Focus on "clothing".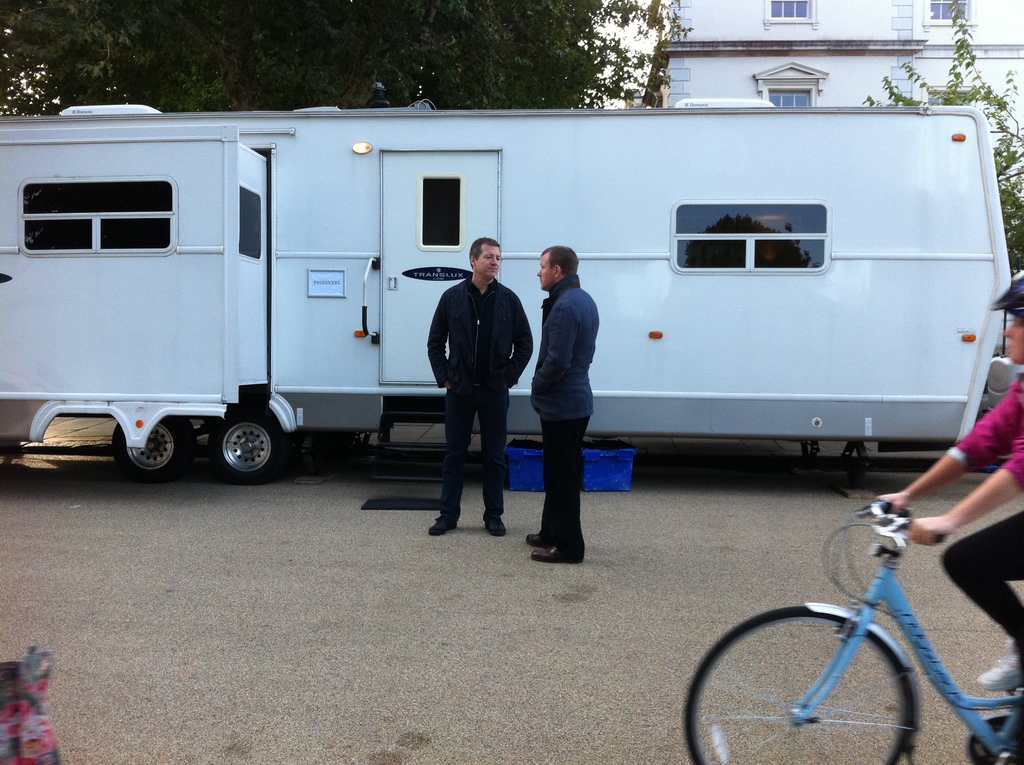
Focused at <bbox>936, 367, 1023, 584</bbox>.
